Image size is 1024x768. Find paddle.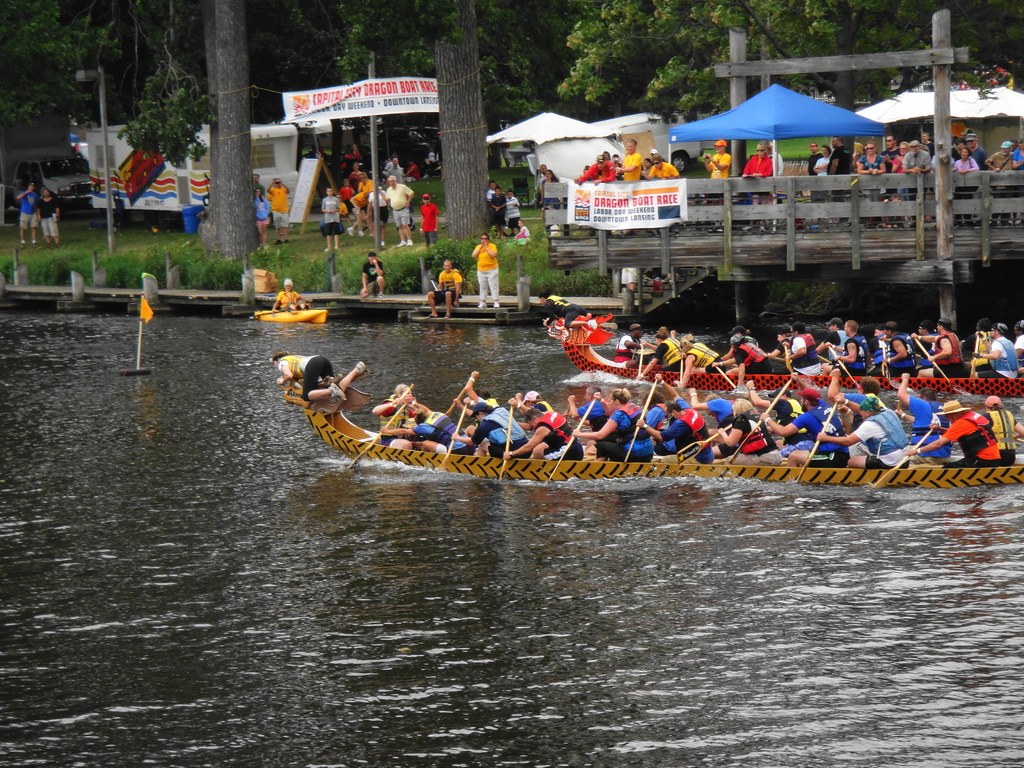
[x1=442, y1=404, x2=467, y2=469].
